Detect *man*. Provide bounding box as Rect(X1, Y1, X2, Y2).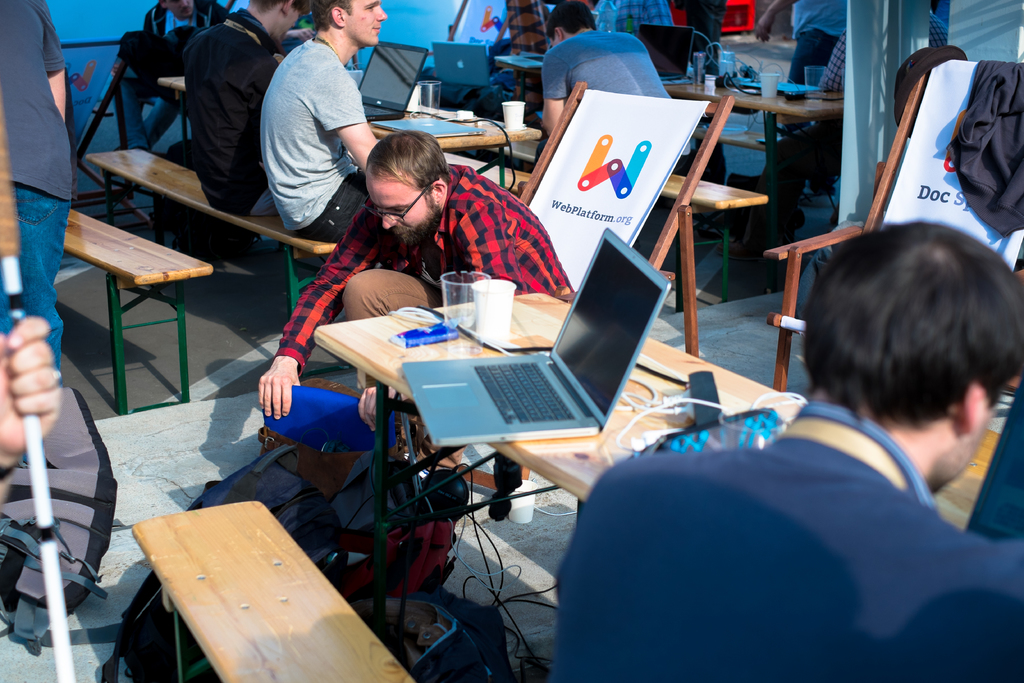
Rect(551, 220, 1023, 682).
